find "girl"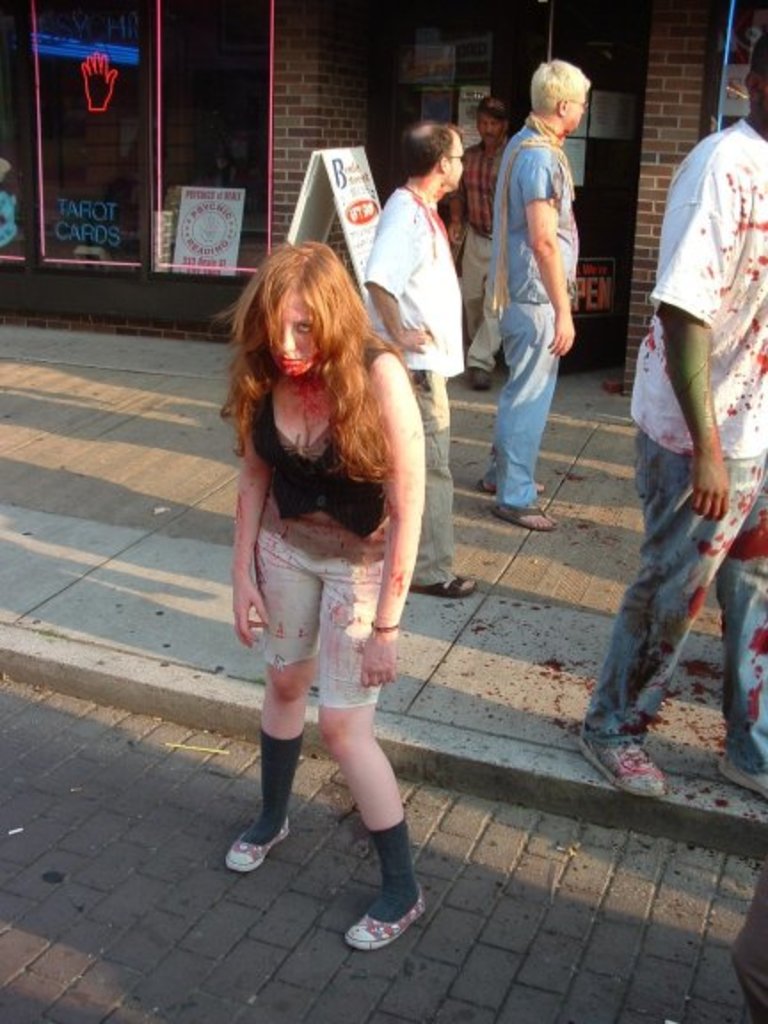
(215, 240, 427, 948)
